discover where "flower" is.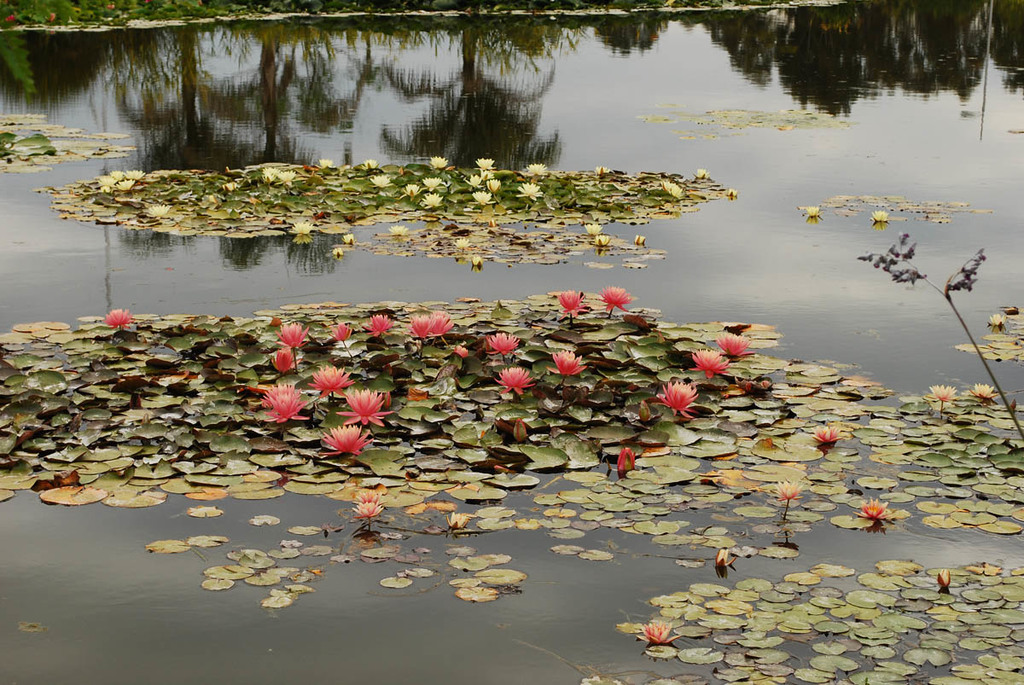
Discovered at (320,427,375,459).
